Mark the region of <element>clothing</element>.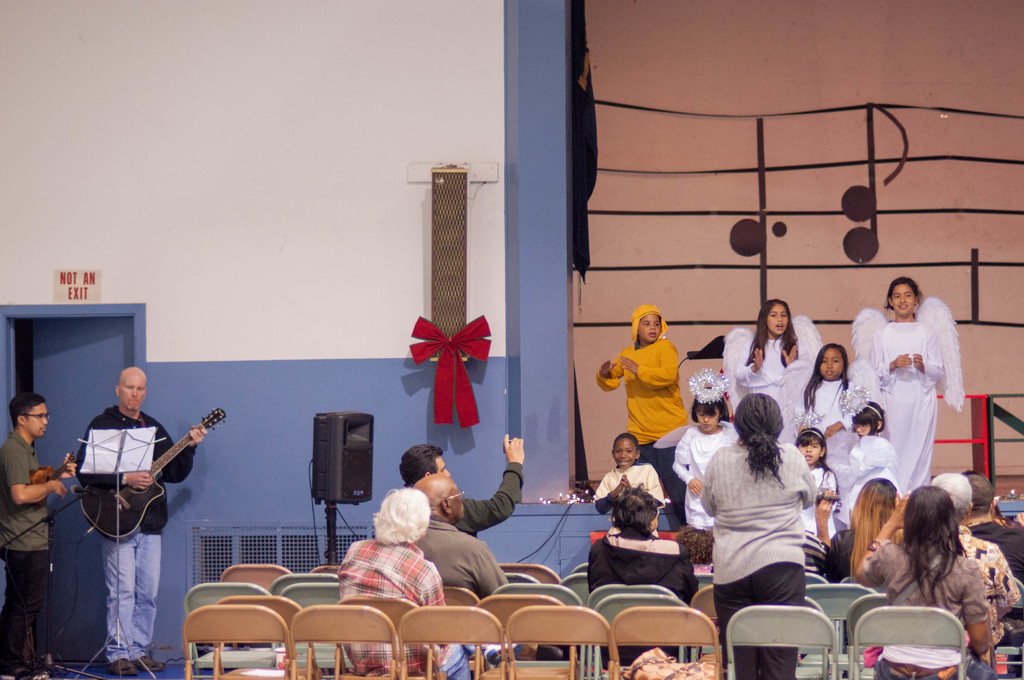
Region: pyautogui.locateOnScreen(68, 401, 196, 660).
